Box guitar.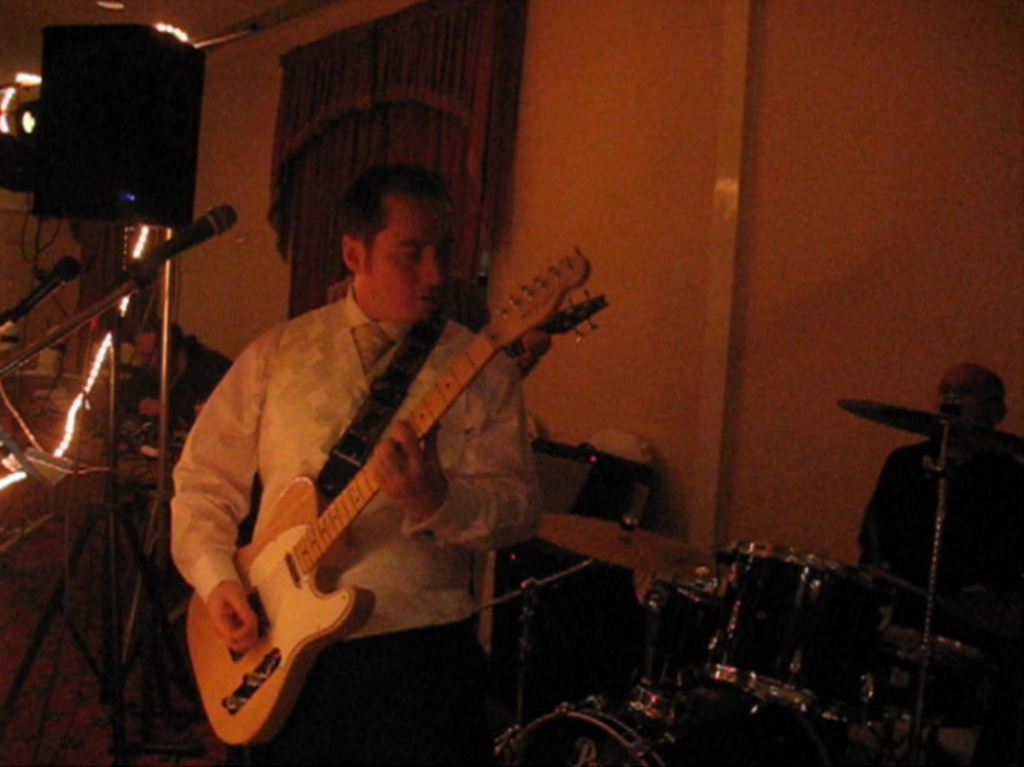
172, 317, 557, 724.
